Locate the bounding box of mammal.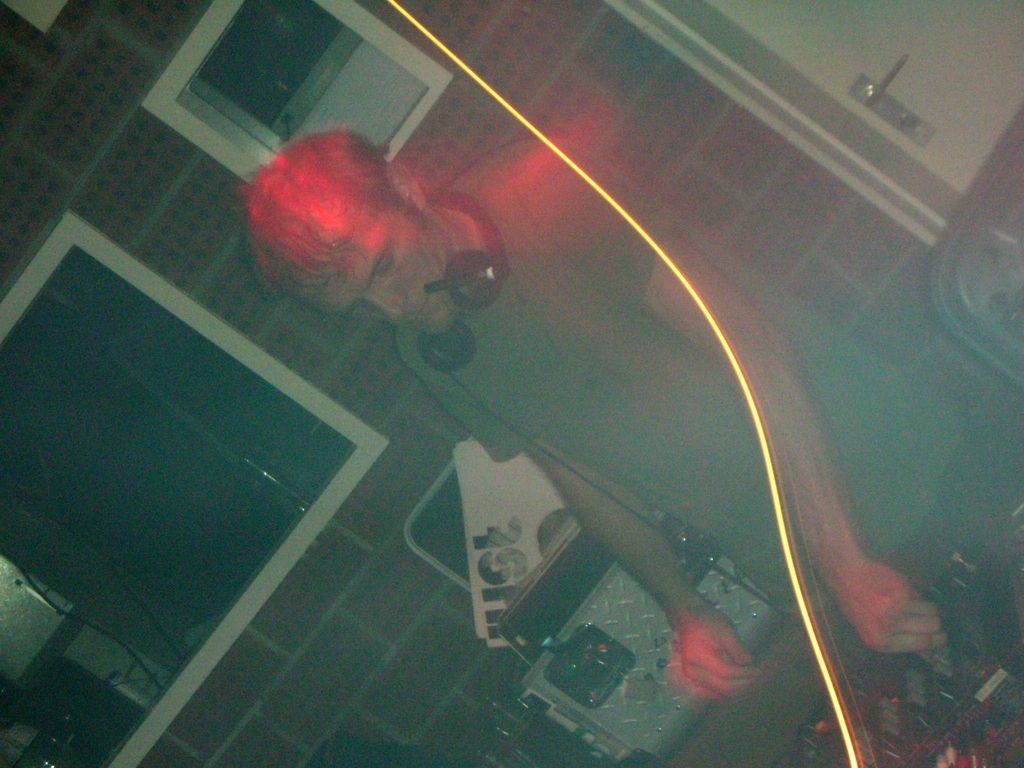
Bounding box: [x1=256, y1=130, x2=941, y2=716].
